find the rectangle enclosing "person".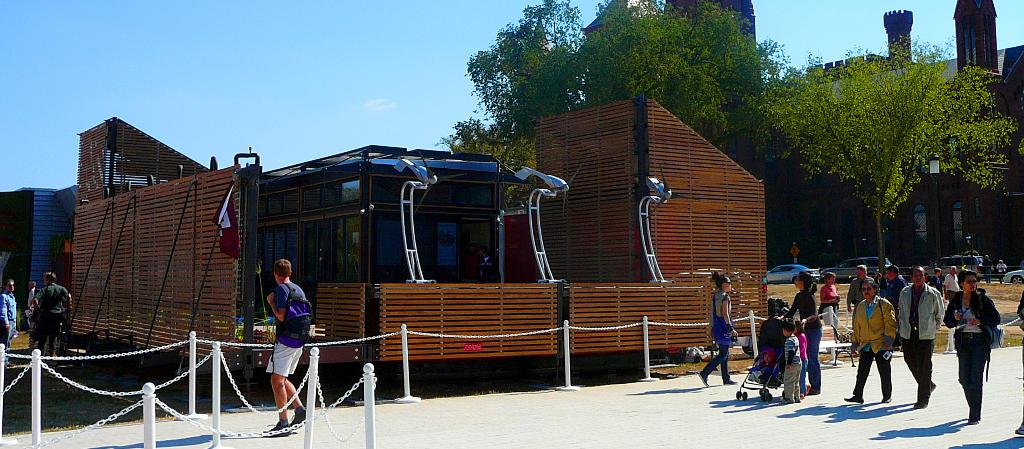
select_region(994, 259, 1007, 282).
